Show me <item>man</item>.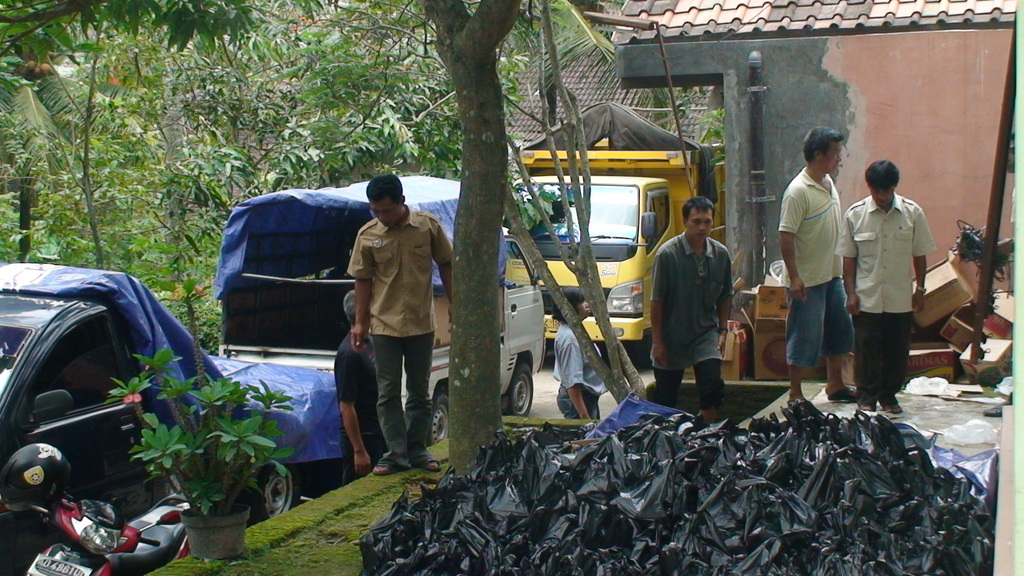
<item>man</item> is here: Rect(329, 175, 444, 474).
